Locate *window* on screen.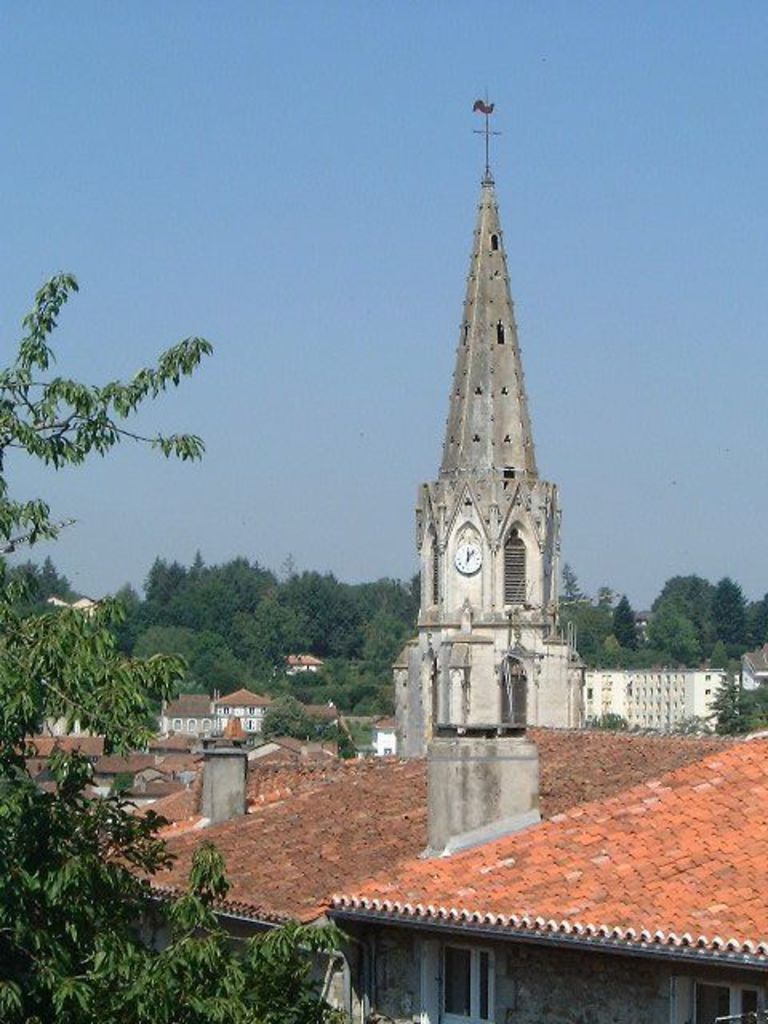
On screen at bbox=[494, 520, 542, 611].
